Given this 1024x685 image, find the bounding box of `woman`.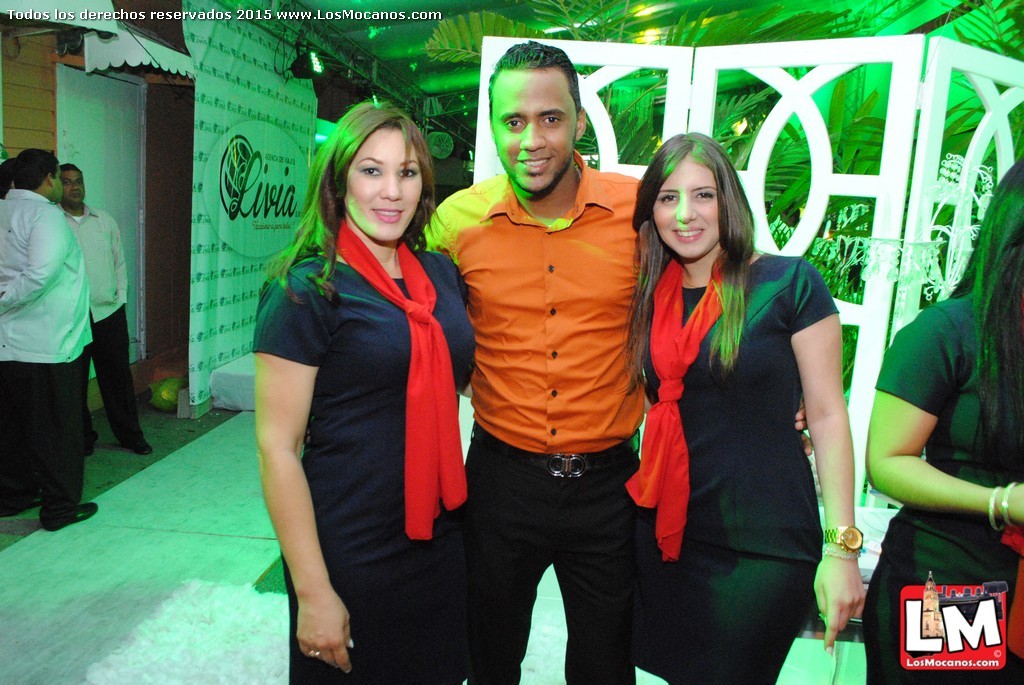
bbox=(858, 164, 1023, 684).
